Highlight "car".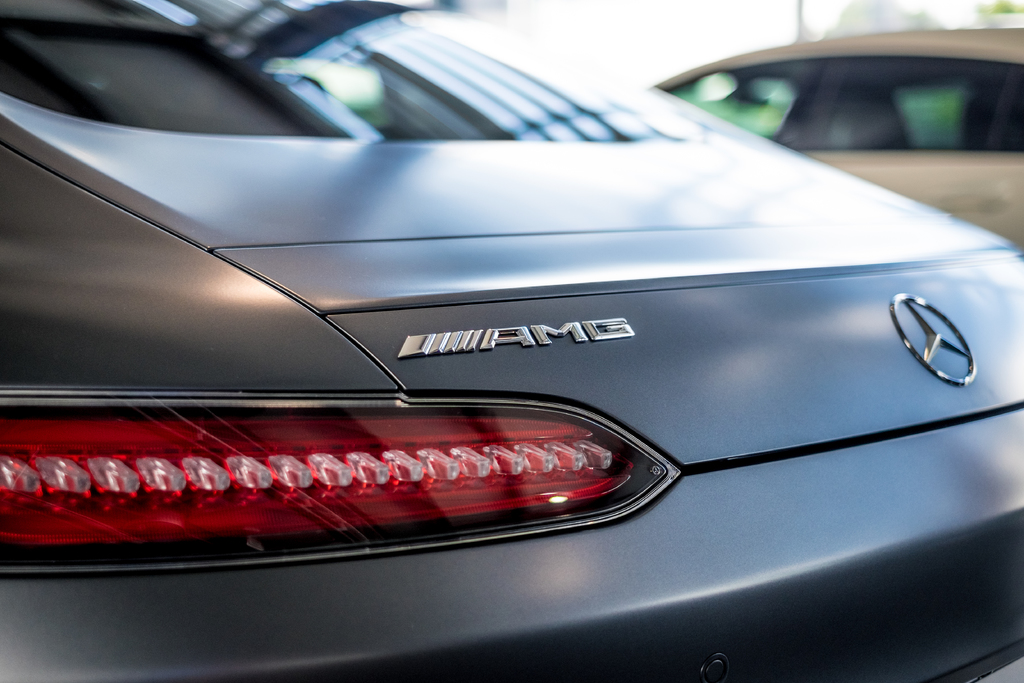
Highlighted region: detection(643, 30, 1023, 245).
